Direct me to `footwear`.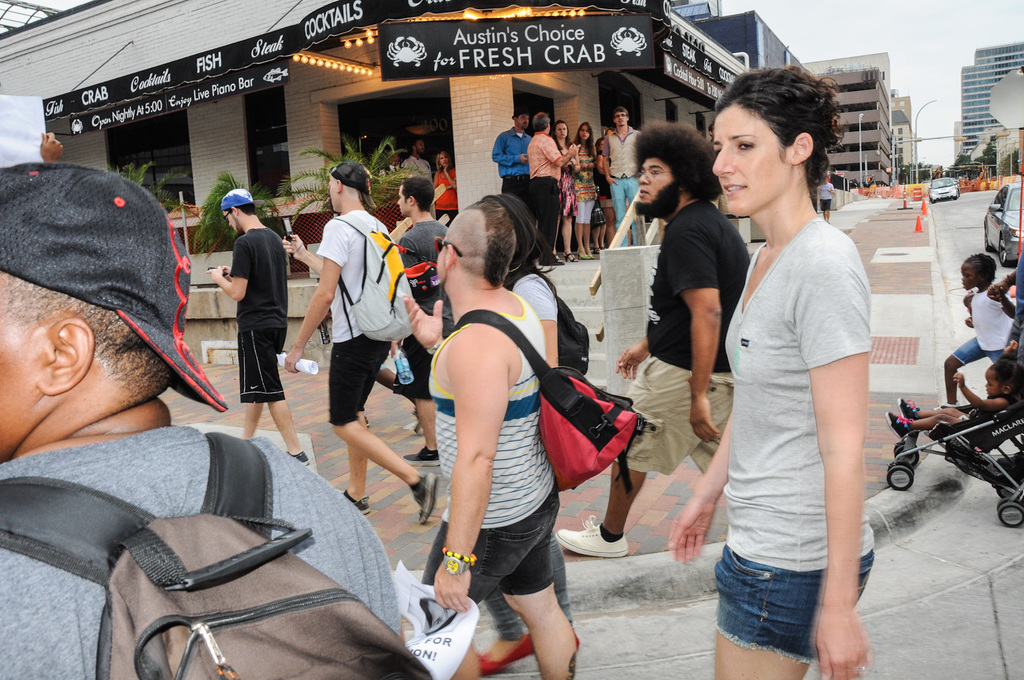
Direction: (404, 443, 442, 467).
